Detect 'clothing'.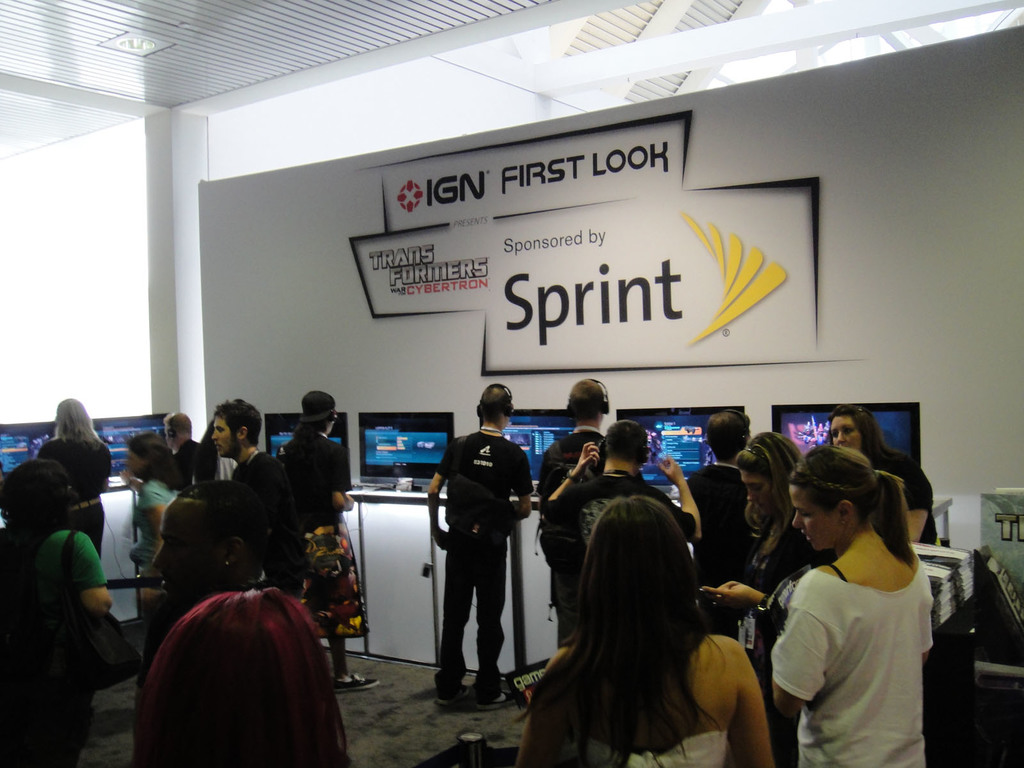
Detected at 445:531:493:707.
